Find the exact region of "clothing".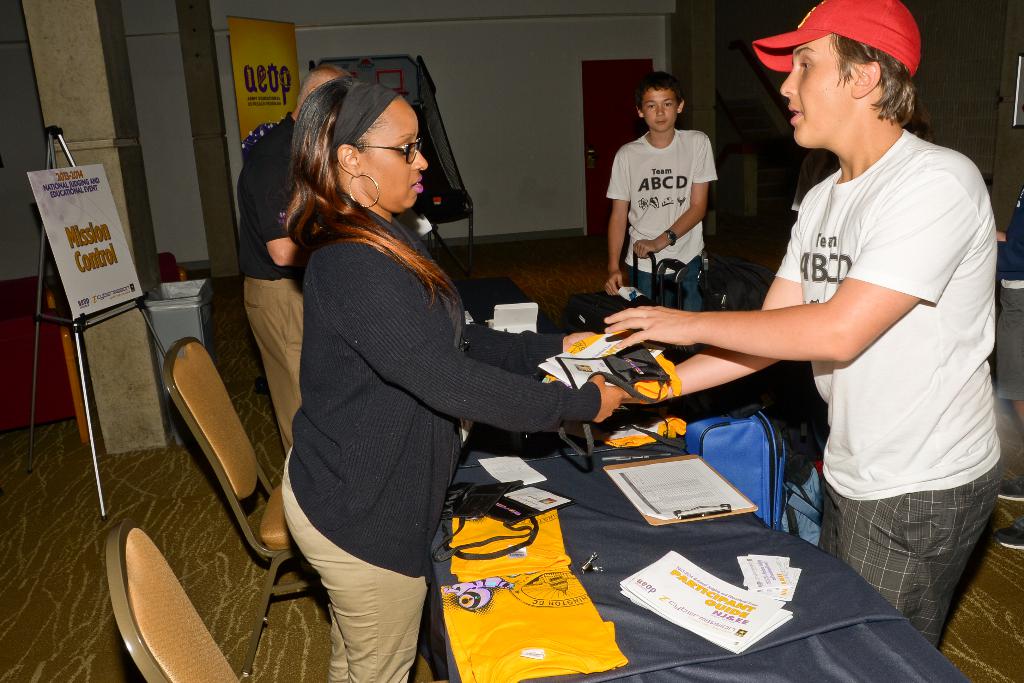
Exact region: locate(789, 148, 840, 210).
